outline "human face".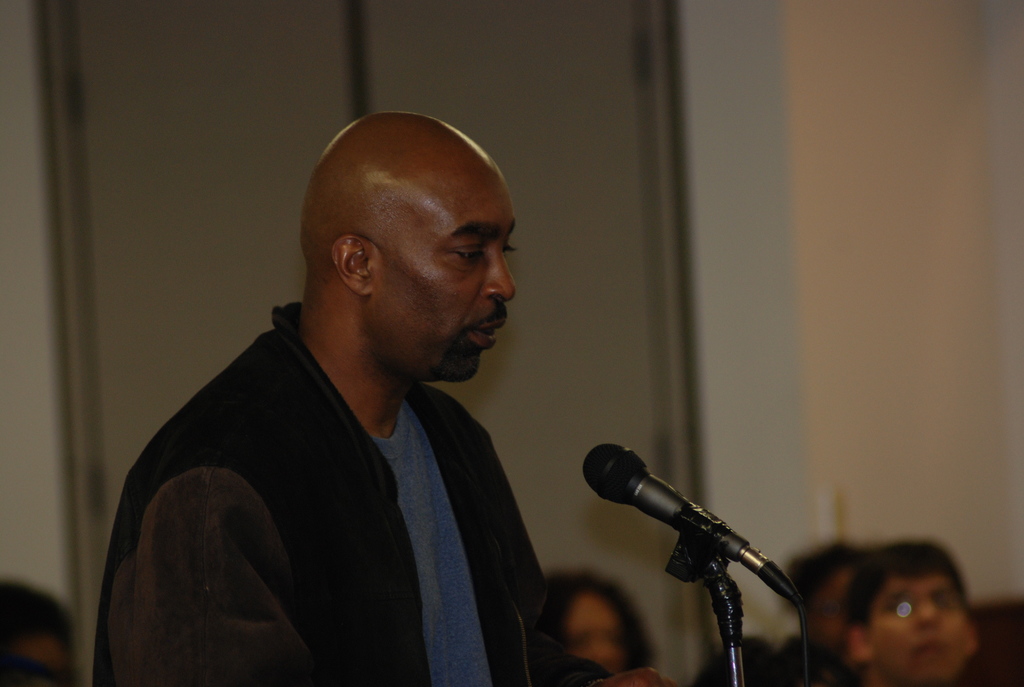
Outline: select_region(372, 178, 515, 385).
